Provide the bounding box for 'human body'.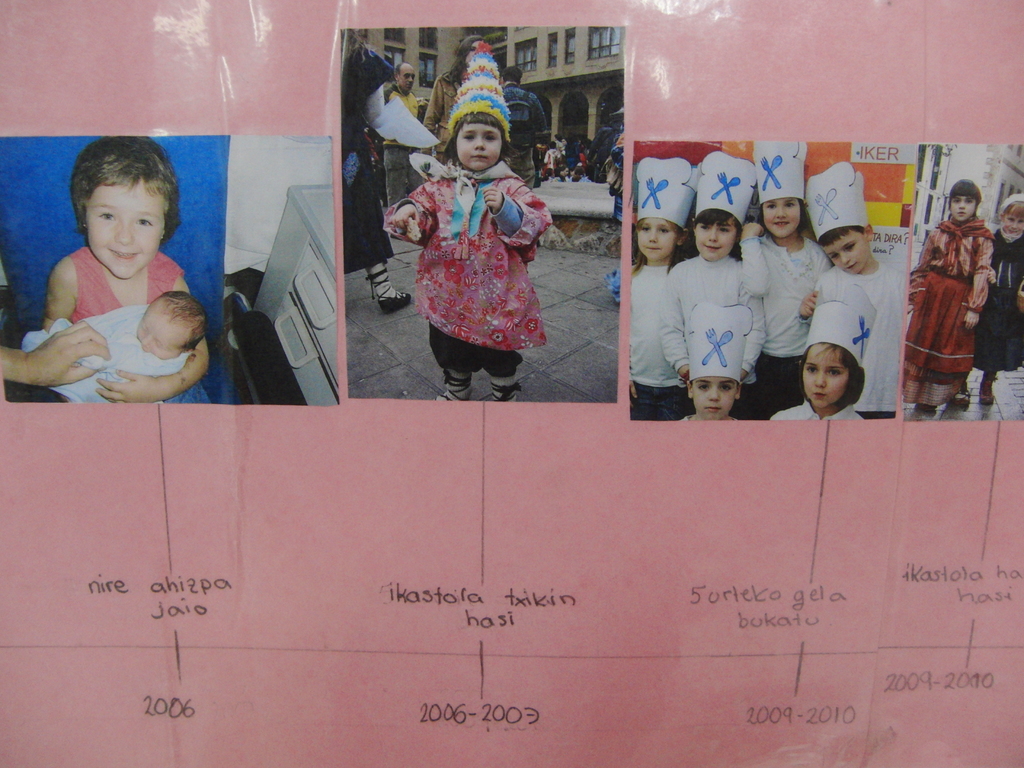
bbox=(821, 261, 915, 421).
